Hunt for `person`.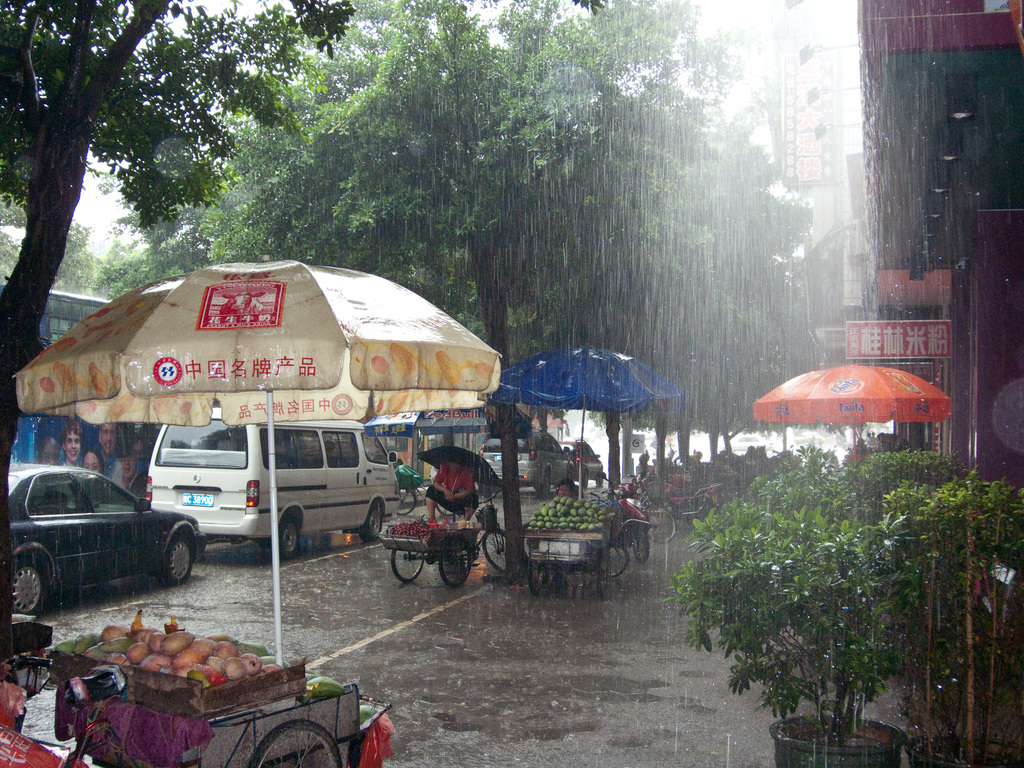
Hunted down at [421, 444, 488, 526].
